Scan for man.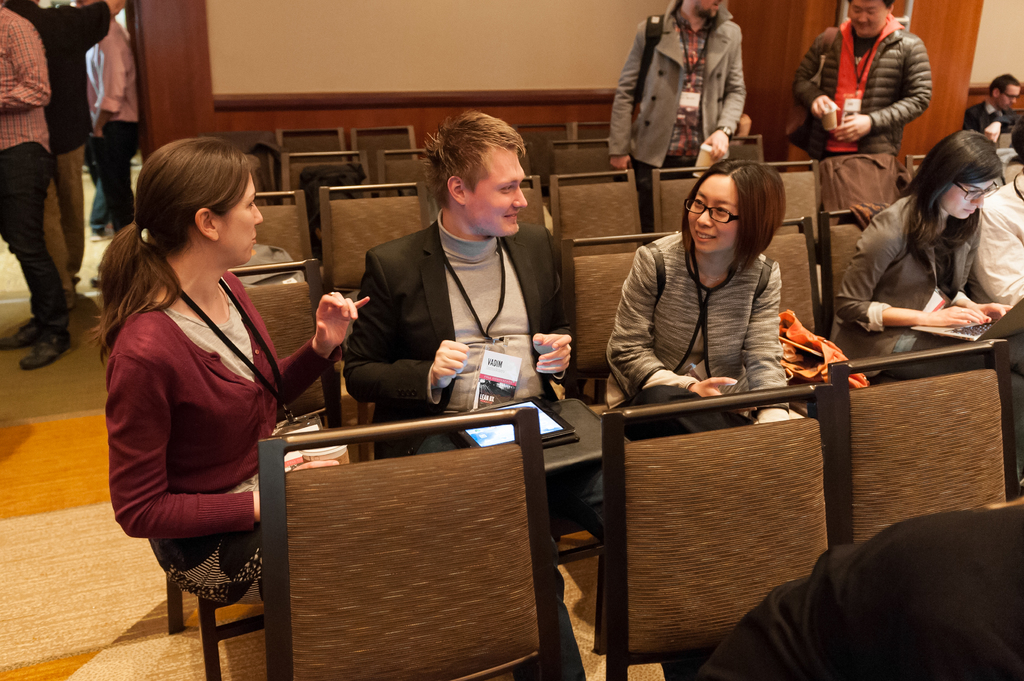
Scan result: {"x1": 601, "y1": 0, "x2": 751, "y2": 243}.
